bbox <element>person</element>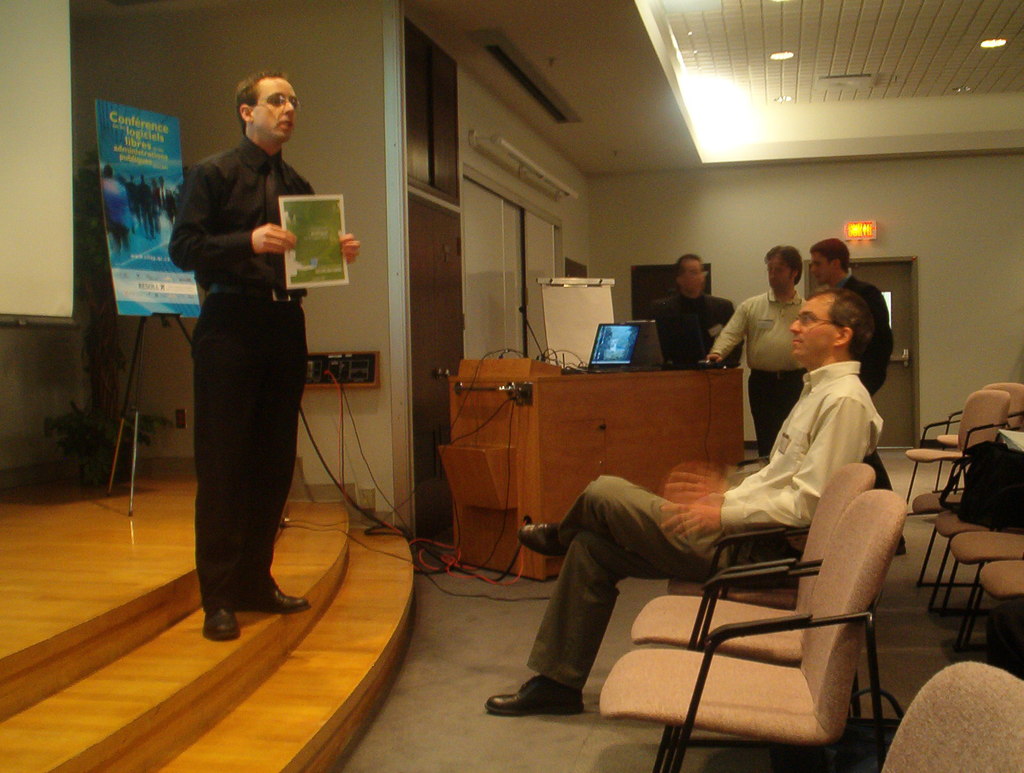
Rect(708, 245, 812, 461)
